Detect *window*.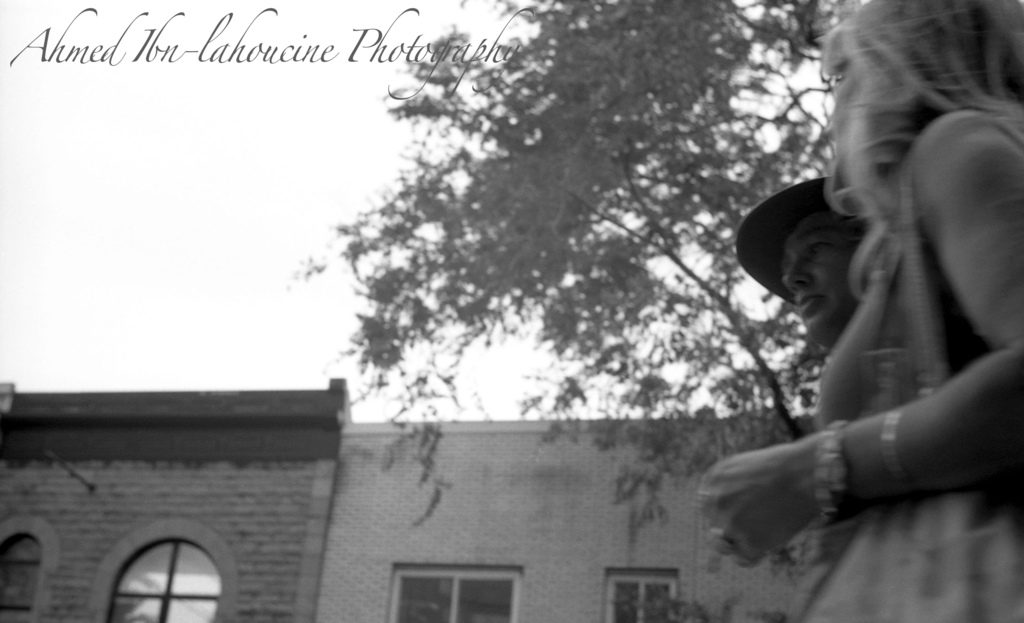
Detected at x1=79, y1=530, x2=227, y2=612.
